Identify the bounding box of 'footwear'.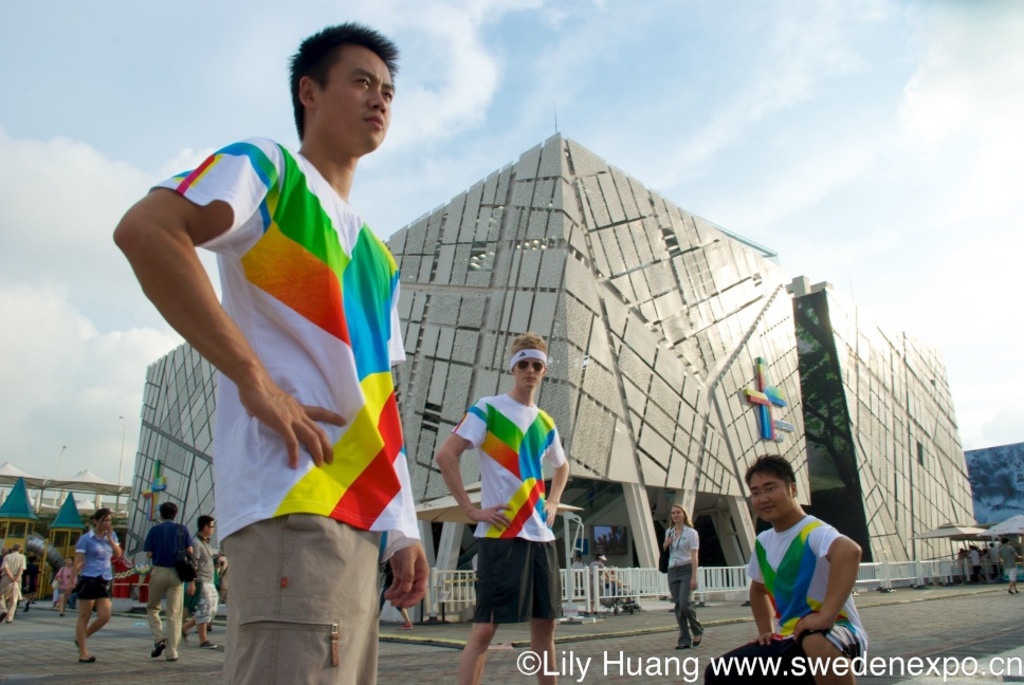
Rect(201, 640, 217, 650).
